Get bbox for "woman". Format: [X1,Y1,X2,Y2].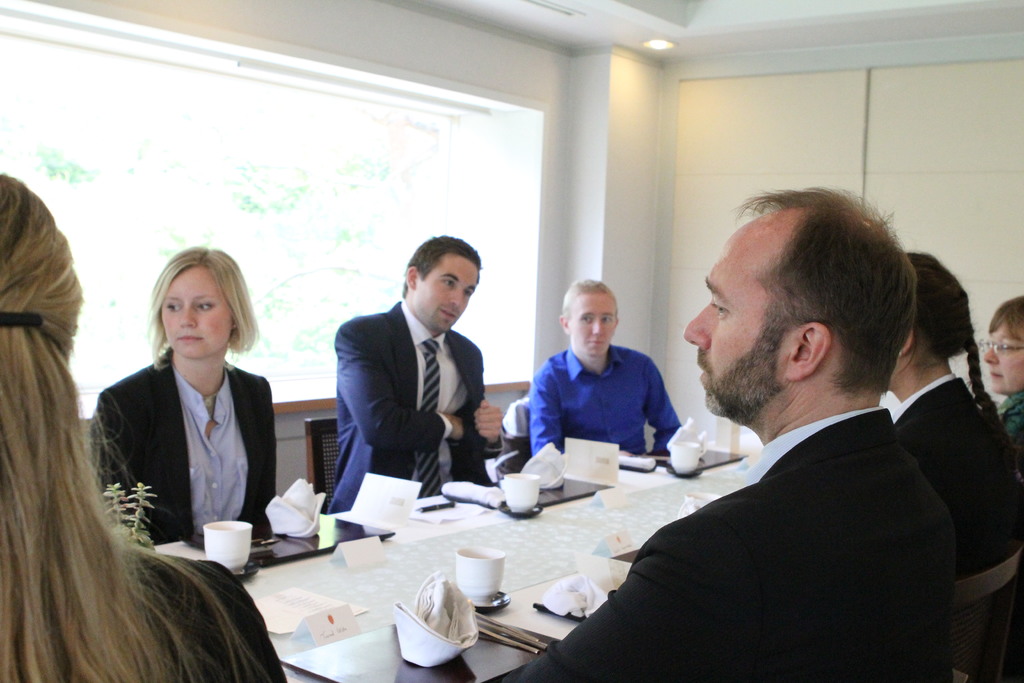
[975,295,1023,458].
